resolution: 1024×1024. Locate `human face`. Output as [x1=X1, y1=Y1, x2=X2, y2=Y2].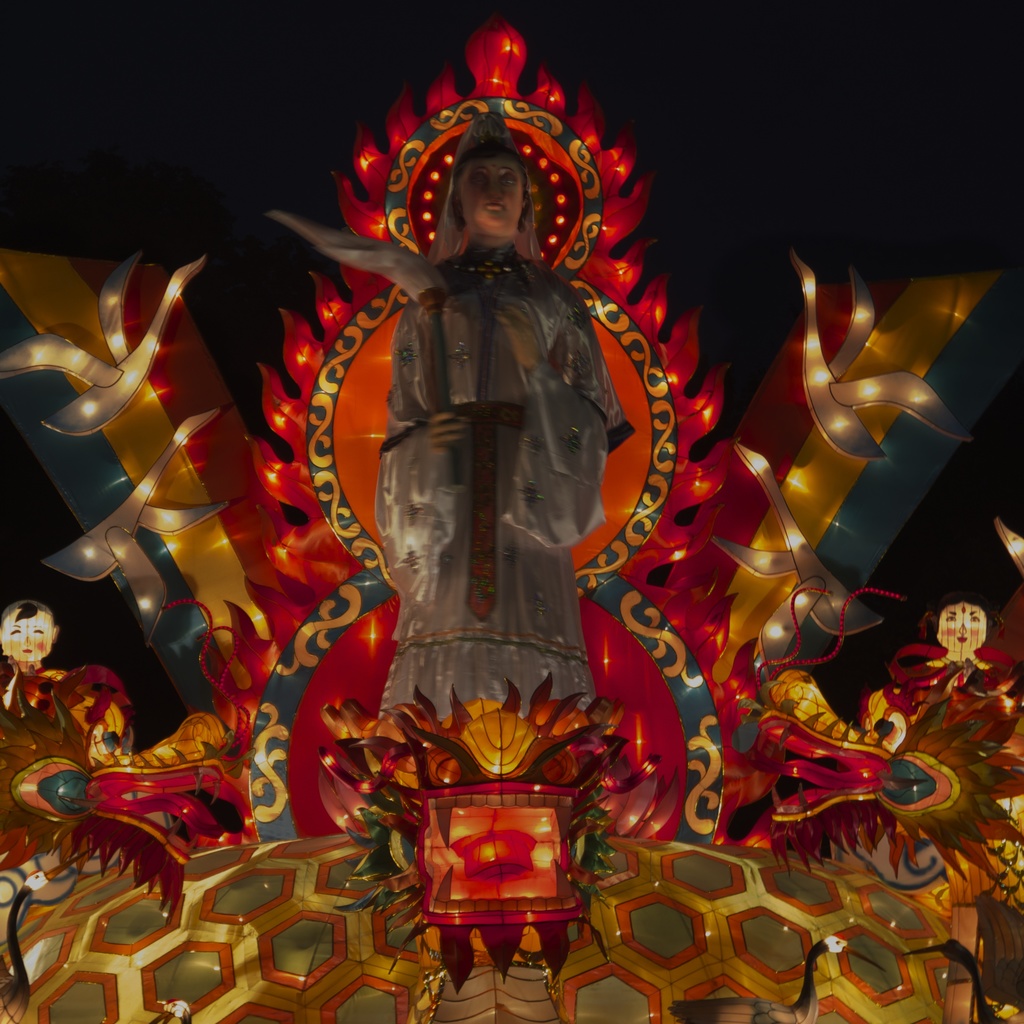
[x1=461, y1=157, x2=520, y2=239].
